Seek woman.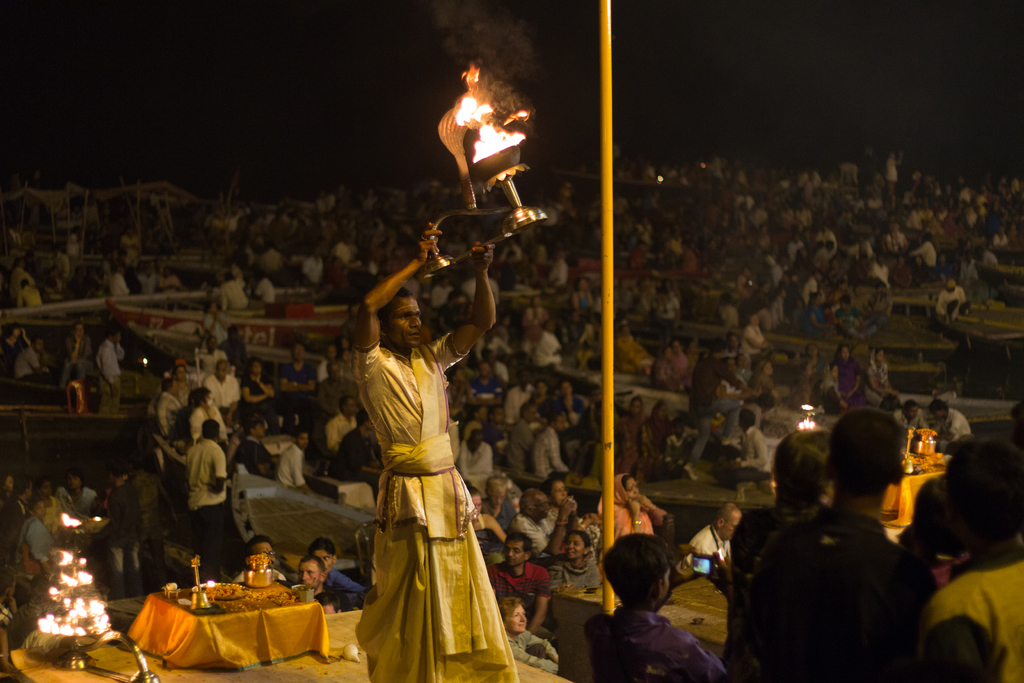
[x1=741, y1=312, x2=767, y2=365].
